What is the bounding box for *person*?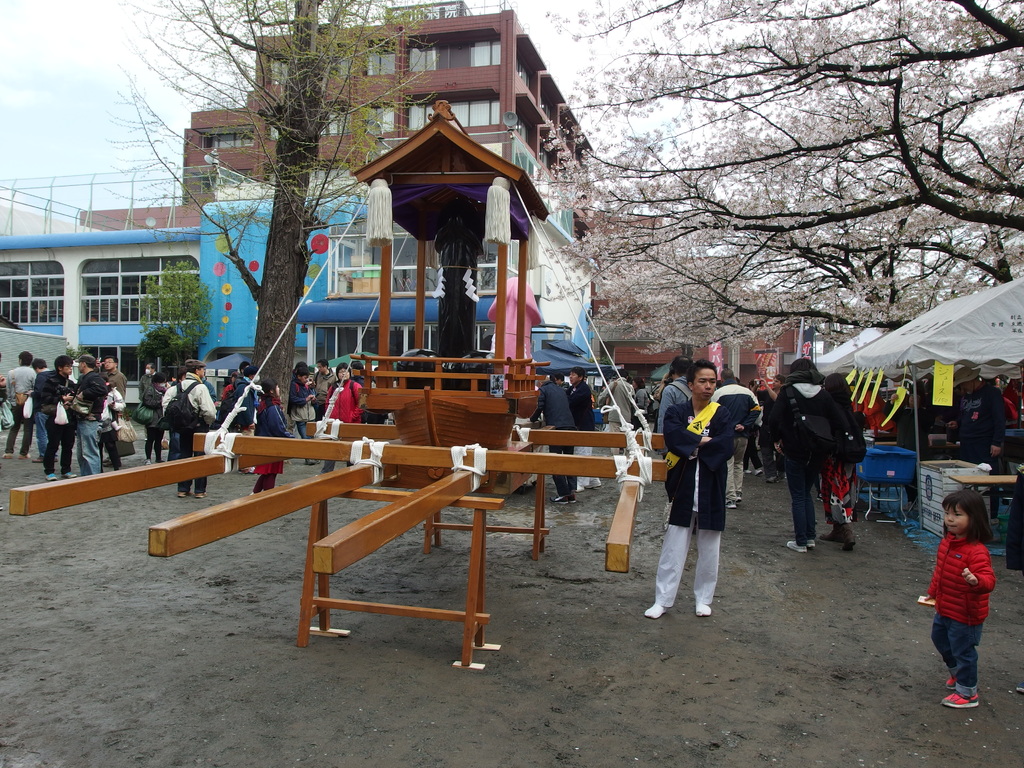
{"left": 767, "top": 357, "right": 854, "bottom": 551}.
